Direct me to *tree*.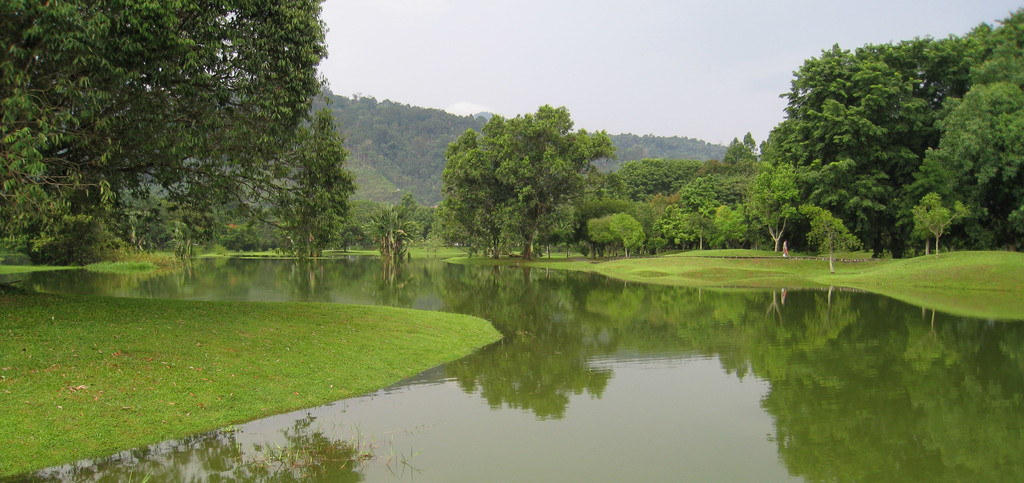
Direction: bbox(654, 193, 678, 235).
